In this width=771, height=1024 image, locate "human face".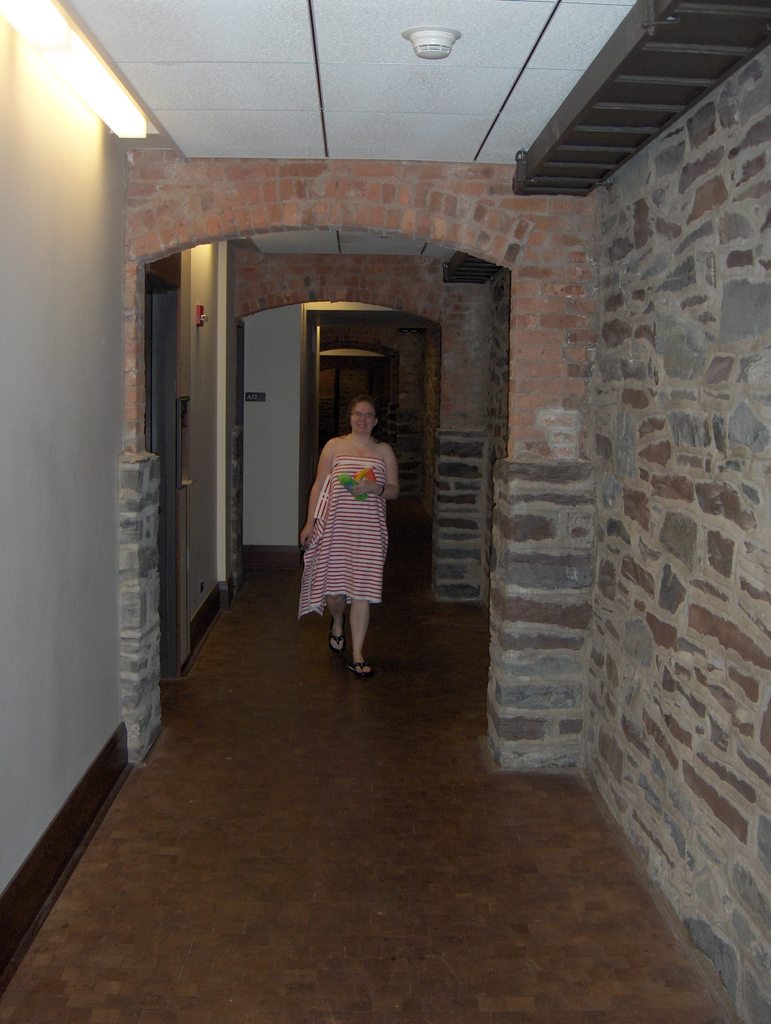
Bounding box: x1=354 y1=404 x2=371 y2=436.
